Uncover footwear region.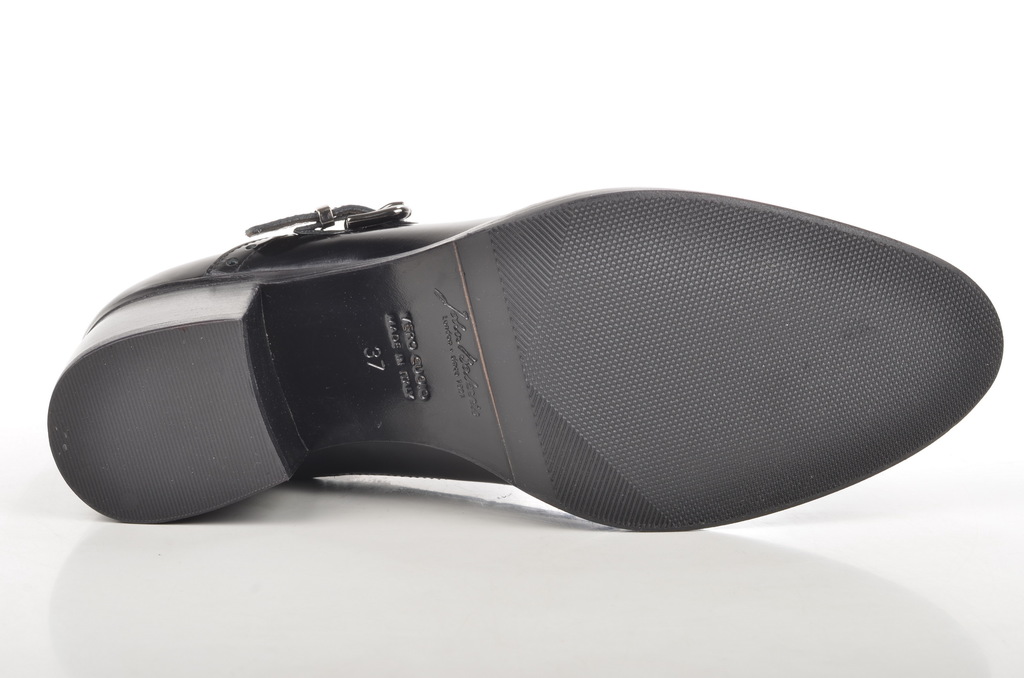
Uncovered: box(47, 180, 1007, 528).
